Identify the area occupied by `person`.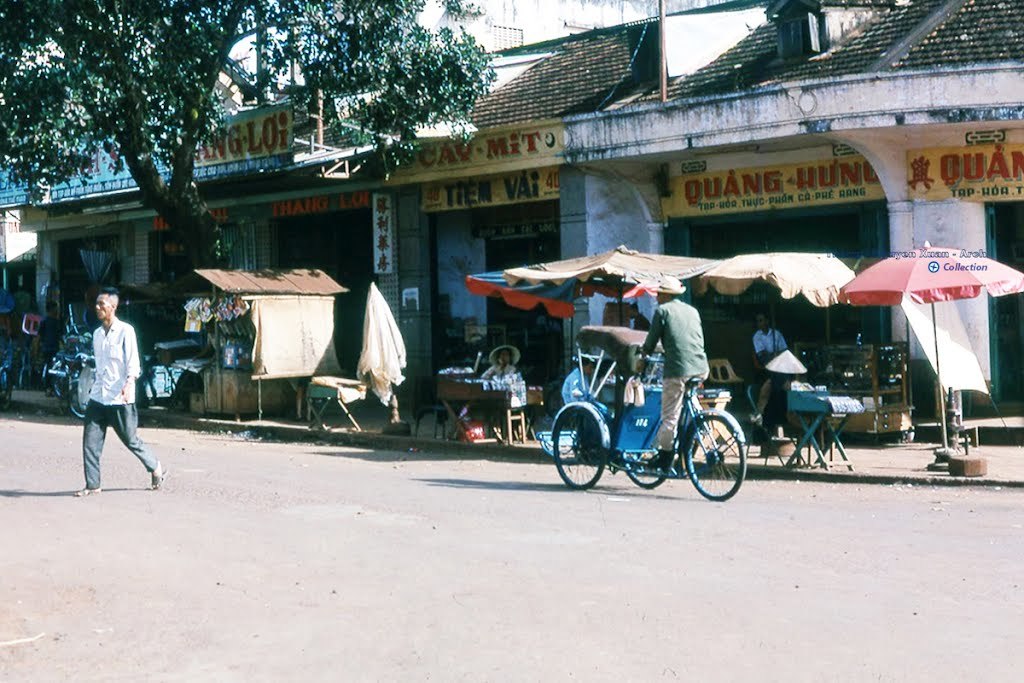
Area: box(626, 278, 704, 465).
